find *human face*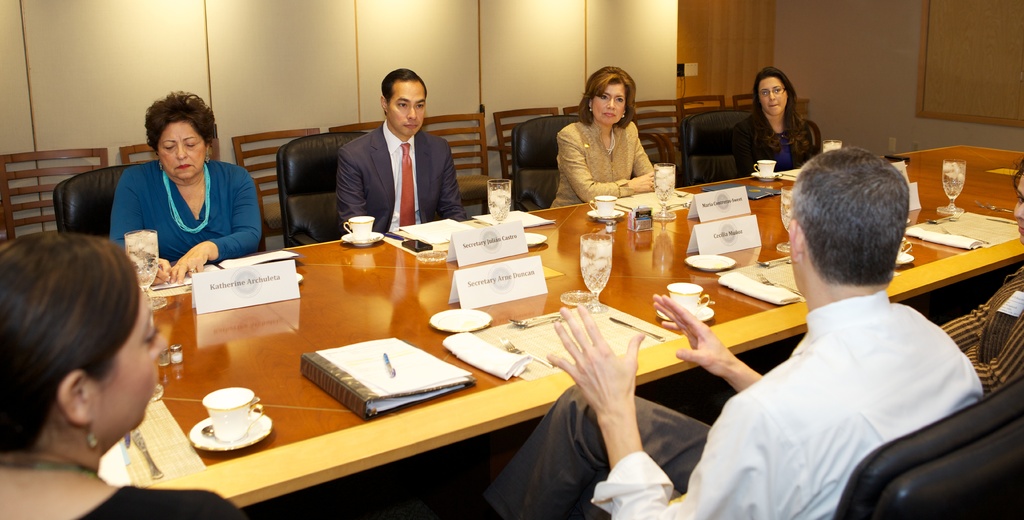
BBox(590, 81, 626, 128)
